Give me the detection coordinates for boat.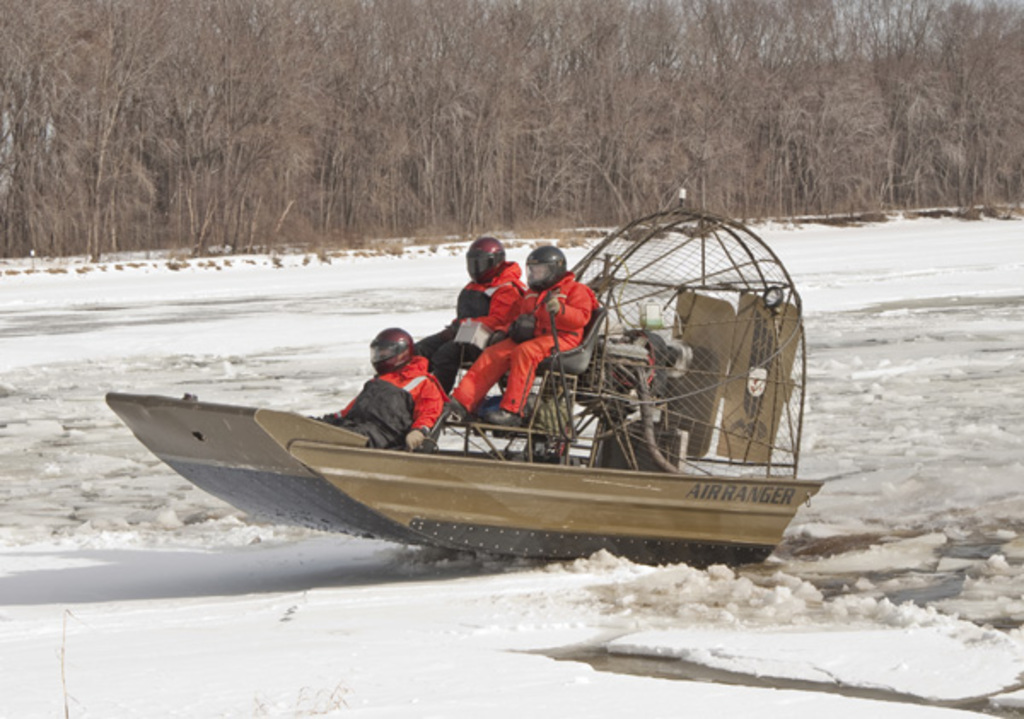
106,251,792,574.
